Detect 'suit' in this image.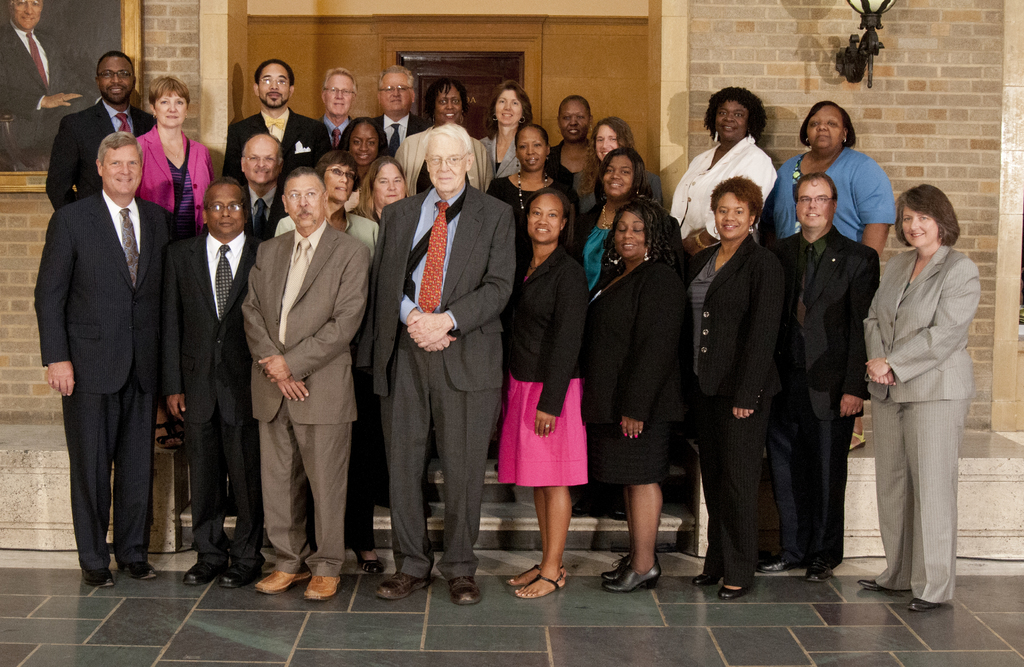
Detection: 371, 114, 426, 160.
